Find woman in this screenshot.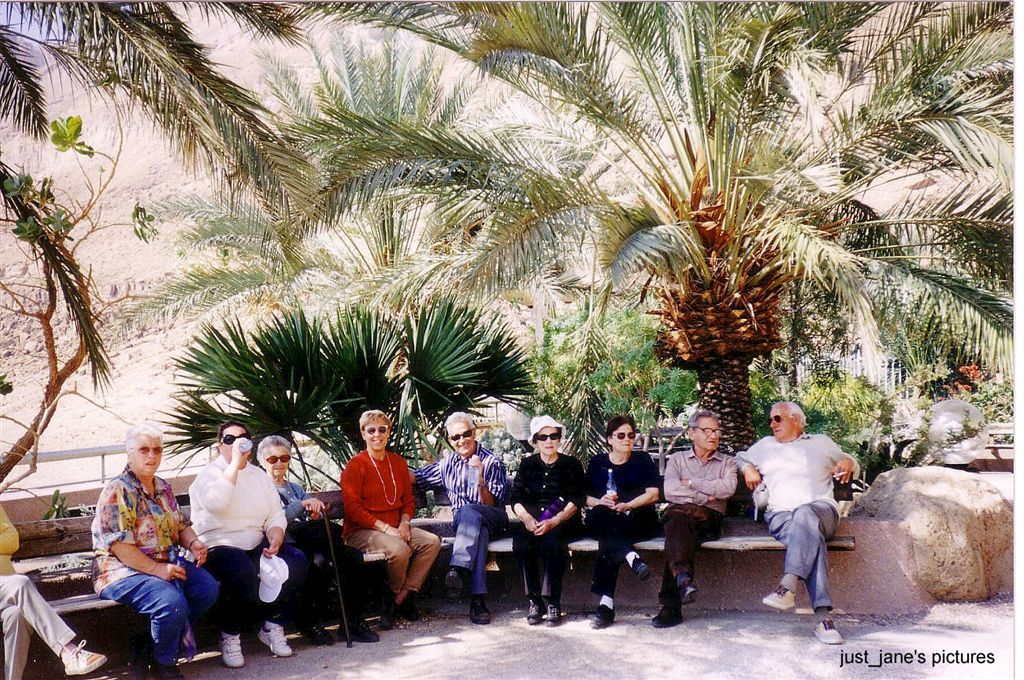
The bounding box for woman is bbox=(85, 420, 228, 679).
